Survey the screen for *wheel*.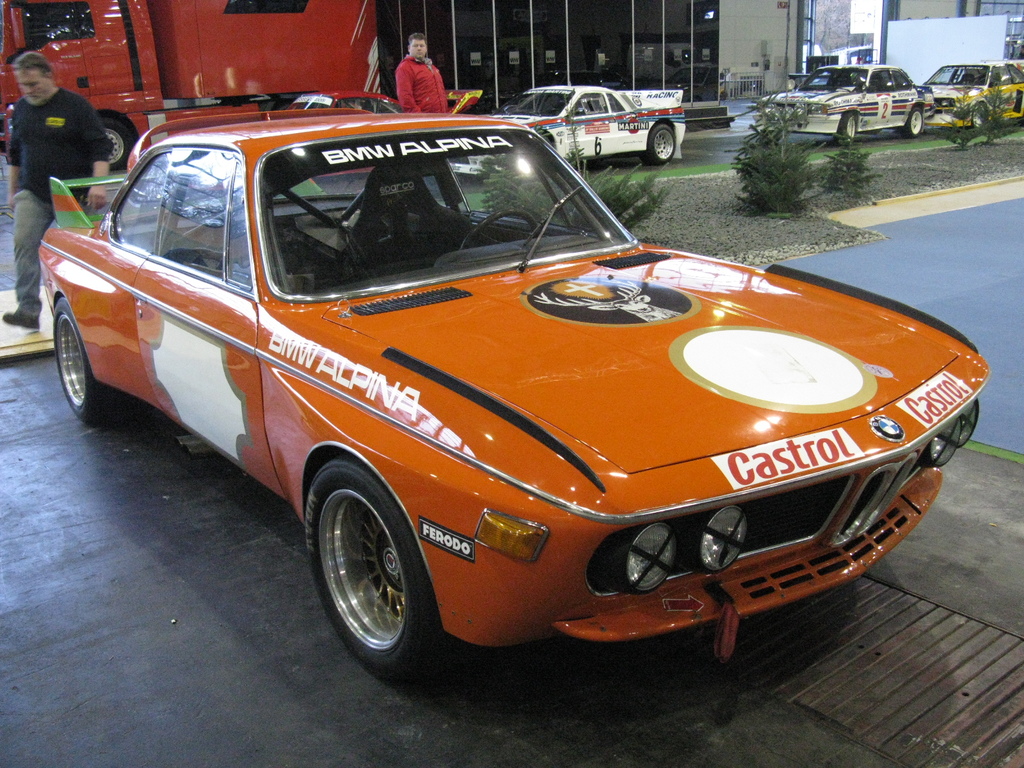
Survey found: l=641, t=125, r=674, b=166.
